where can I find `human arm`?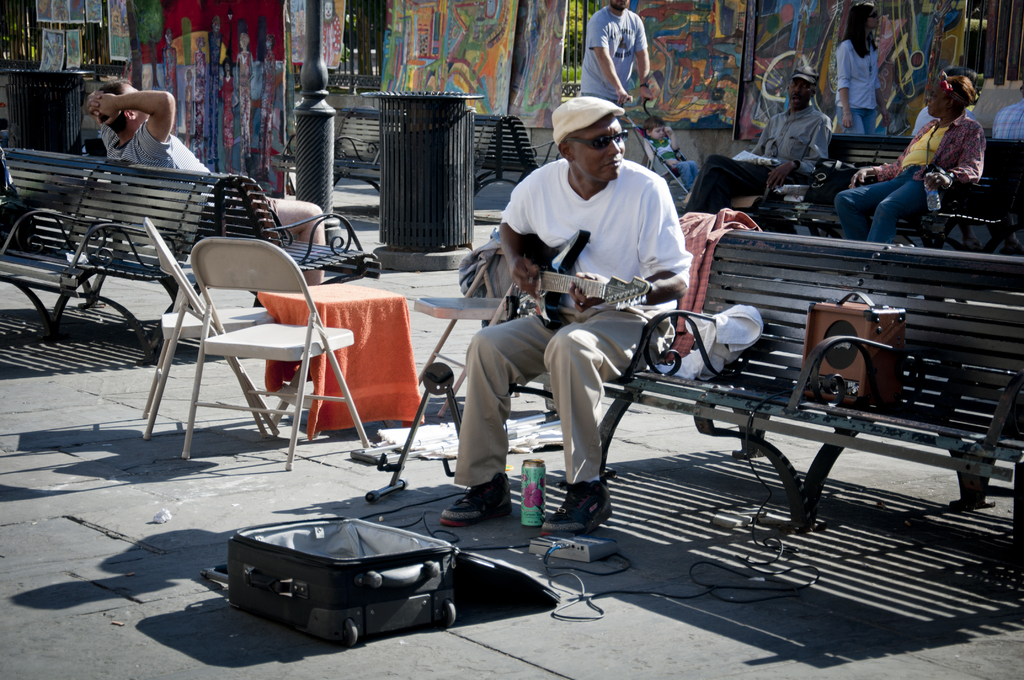
You can find it at bbox(752, 127, 766, 156).
